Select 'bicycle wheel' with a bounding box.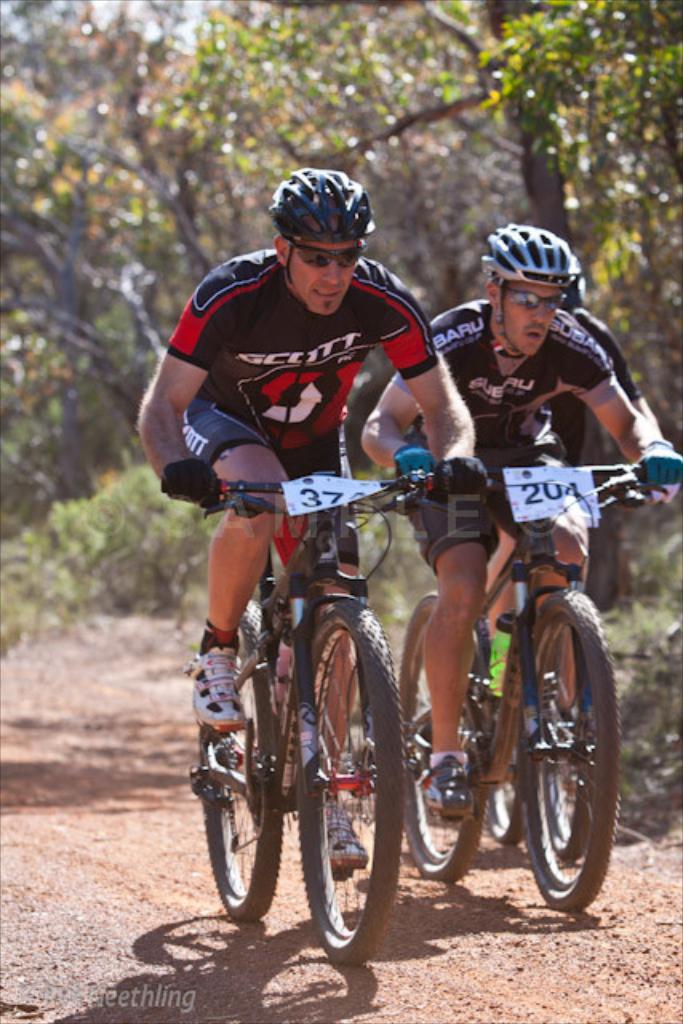
bbox=(489, 621, 536, 846).
